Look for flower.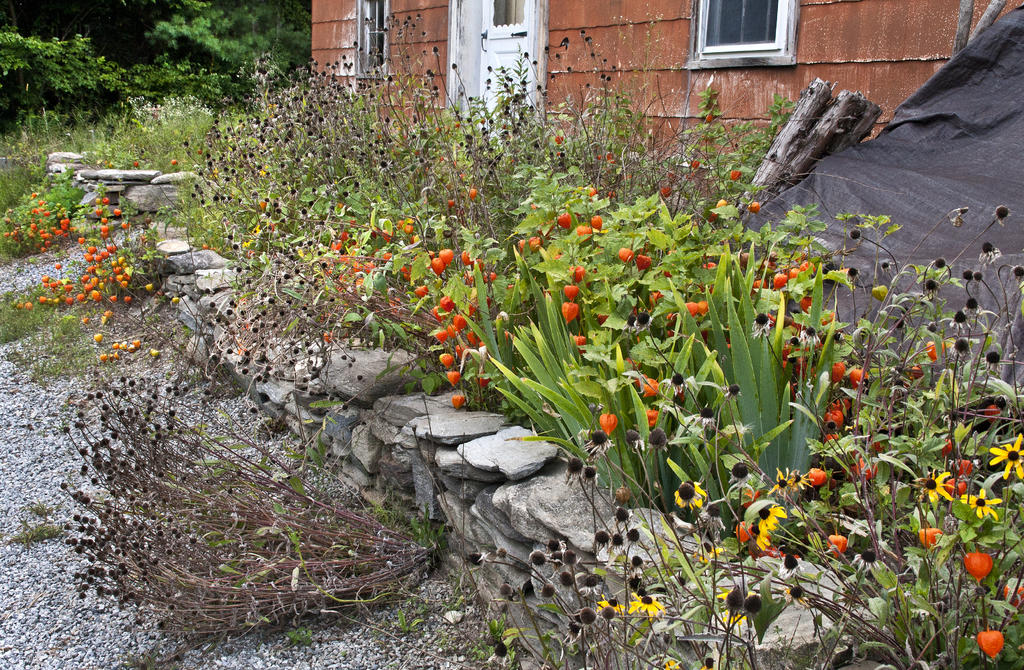
Found: [x1=757, y1=502, x2=789, y2=532].
